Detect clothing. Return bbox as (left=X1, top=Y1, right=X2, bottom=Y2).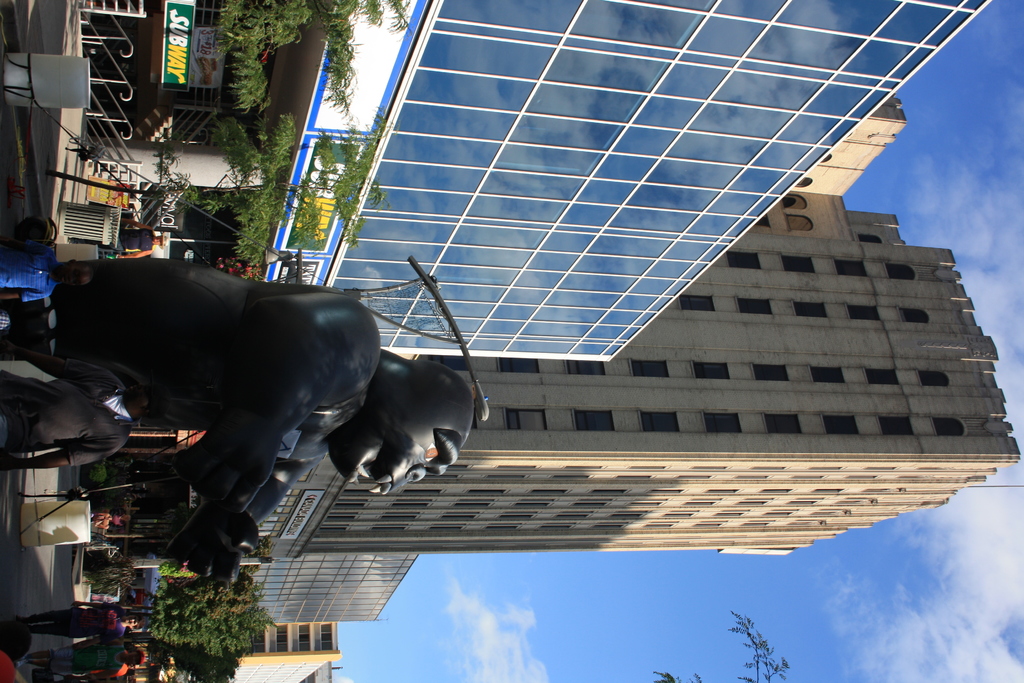
(left=33, top=597, right=108, bottom=625).
